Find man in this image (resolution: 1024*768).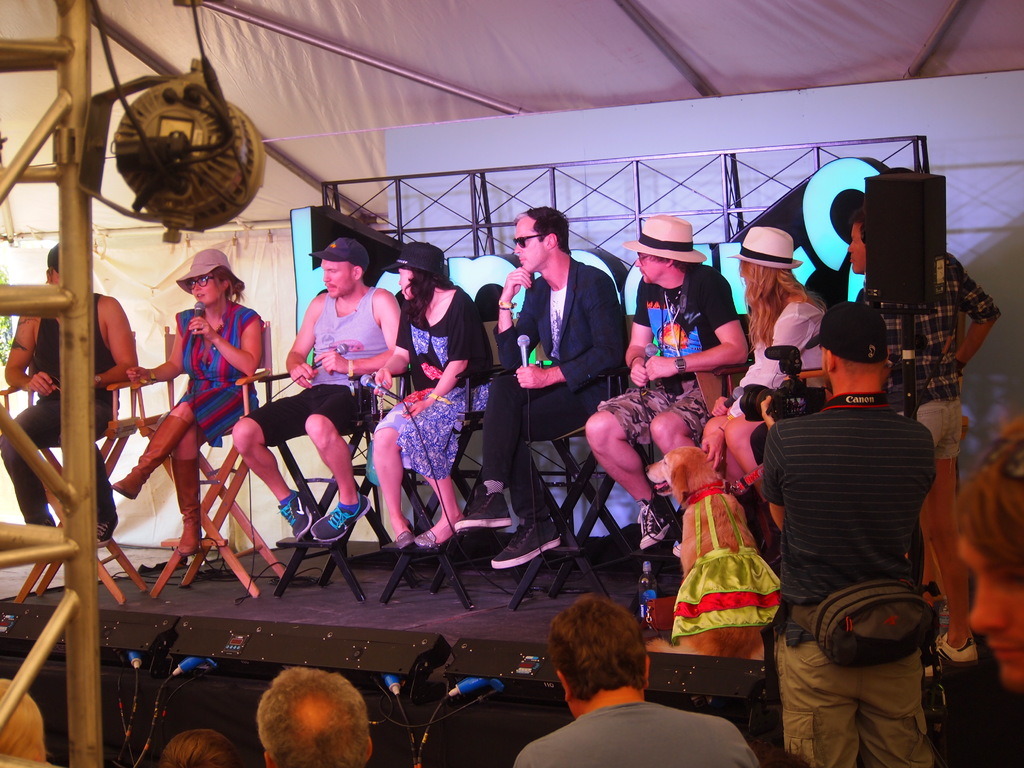
select_region(452, 202, 628, 569).
